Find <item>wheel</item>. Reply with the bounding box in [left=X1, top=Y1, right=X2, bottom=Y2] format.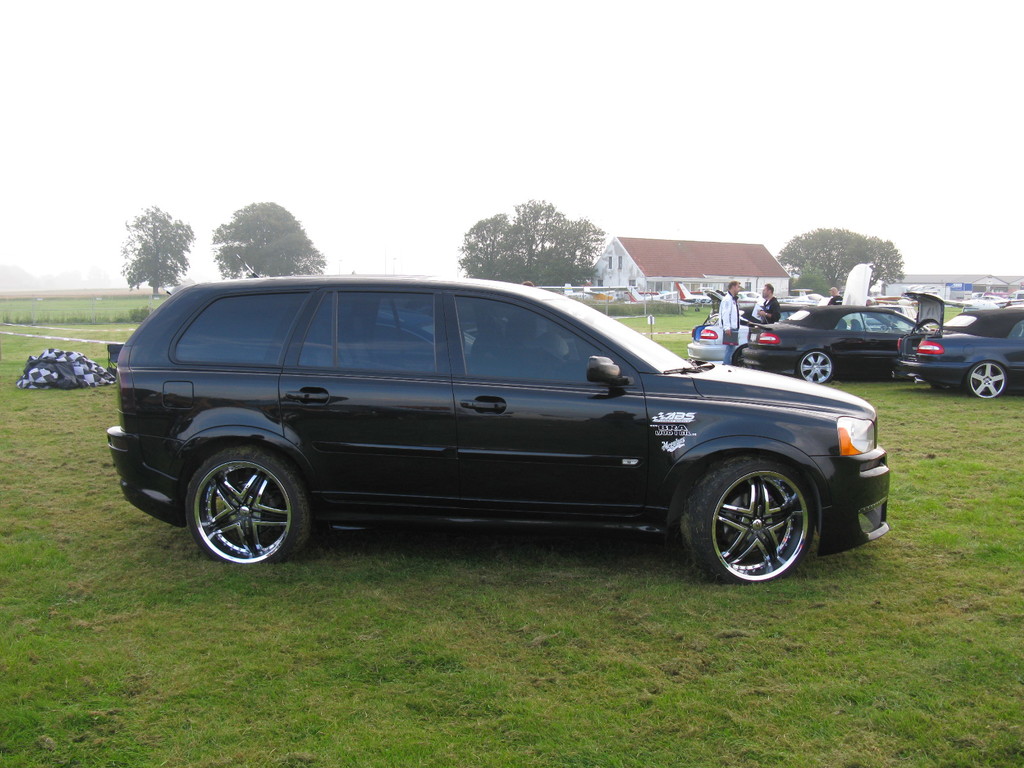
[left=696, top=468, right=818, bottom=573].
